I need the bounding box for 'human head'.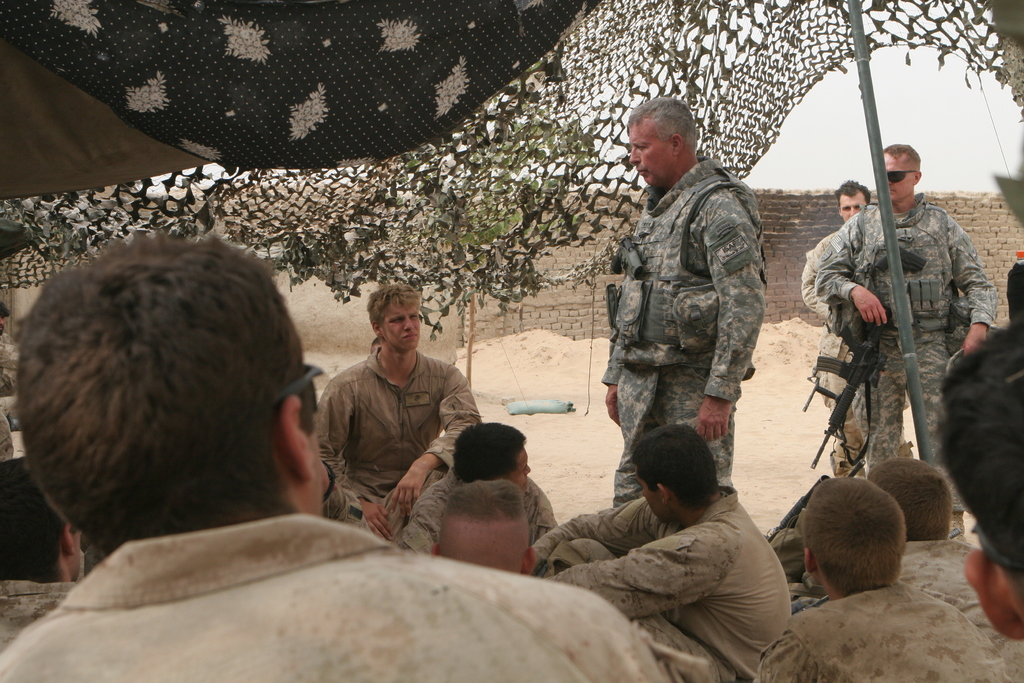
Here it is: 939, 316, 1023, 641.
